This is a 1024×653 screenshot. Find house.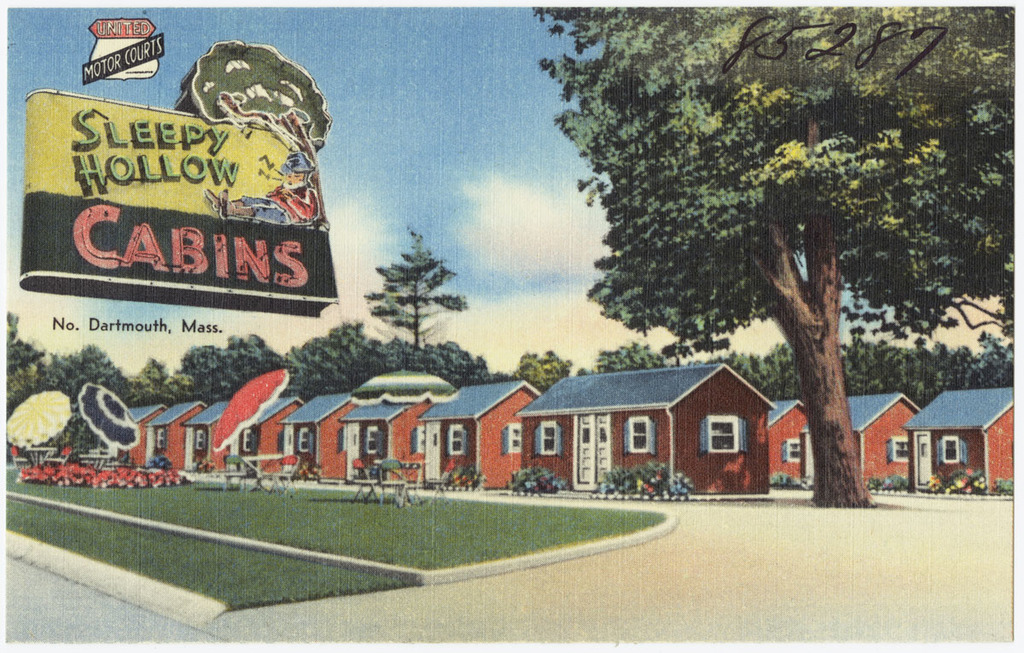
Bounding box: 225,393,303,480.
